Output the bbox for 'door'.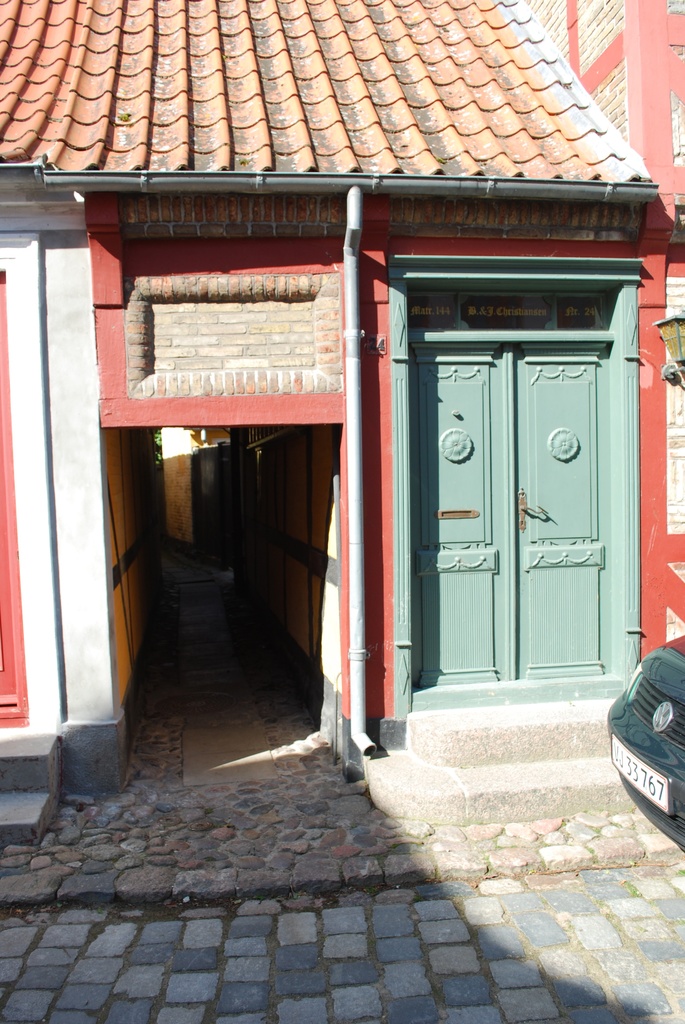
(x1=398, y1=271, x2=627, y2=698).
